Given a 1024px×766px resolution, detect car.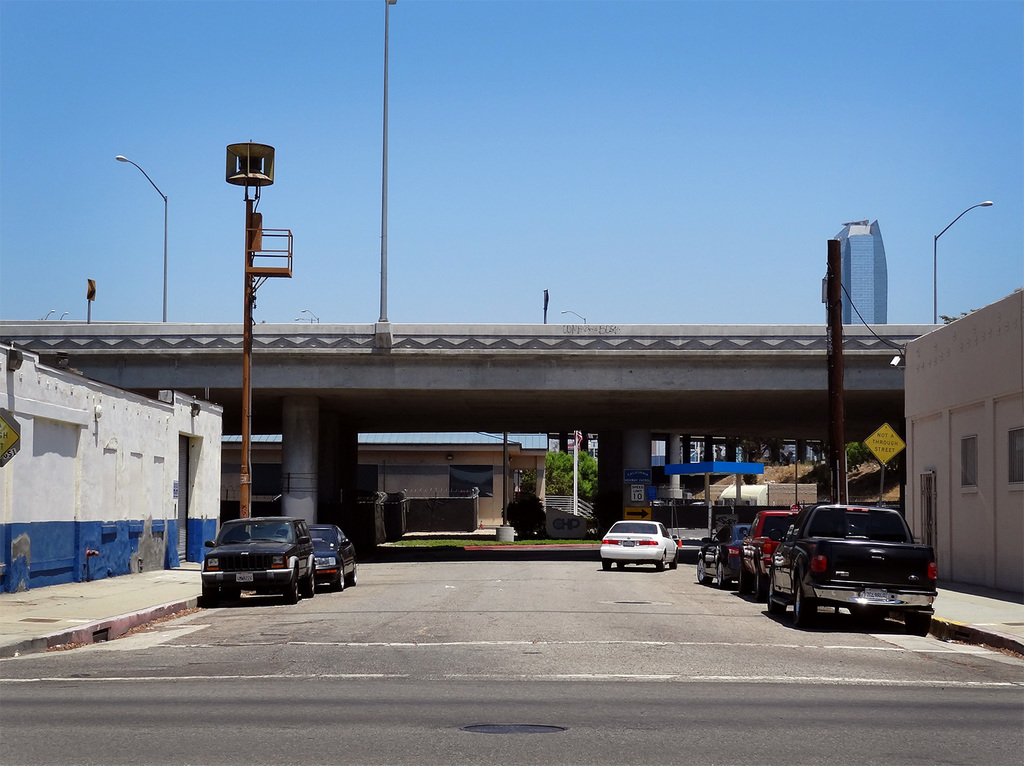
bbox(602, 518, 681, 573).
